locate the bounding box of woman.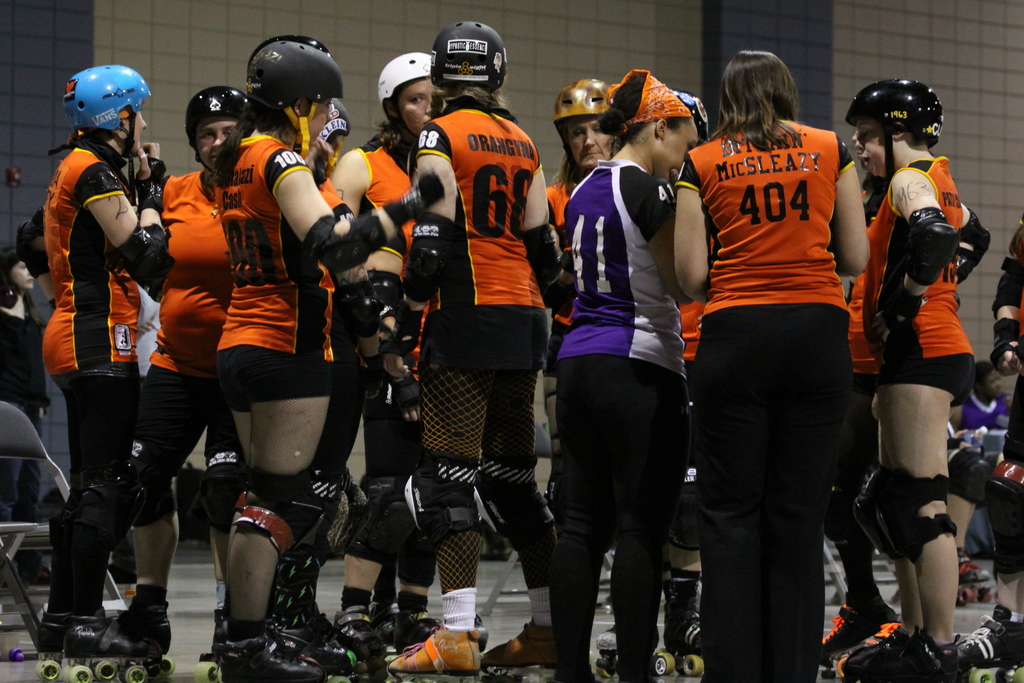
Bounding box: 320,53,438,655.
